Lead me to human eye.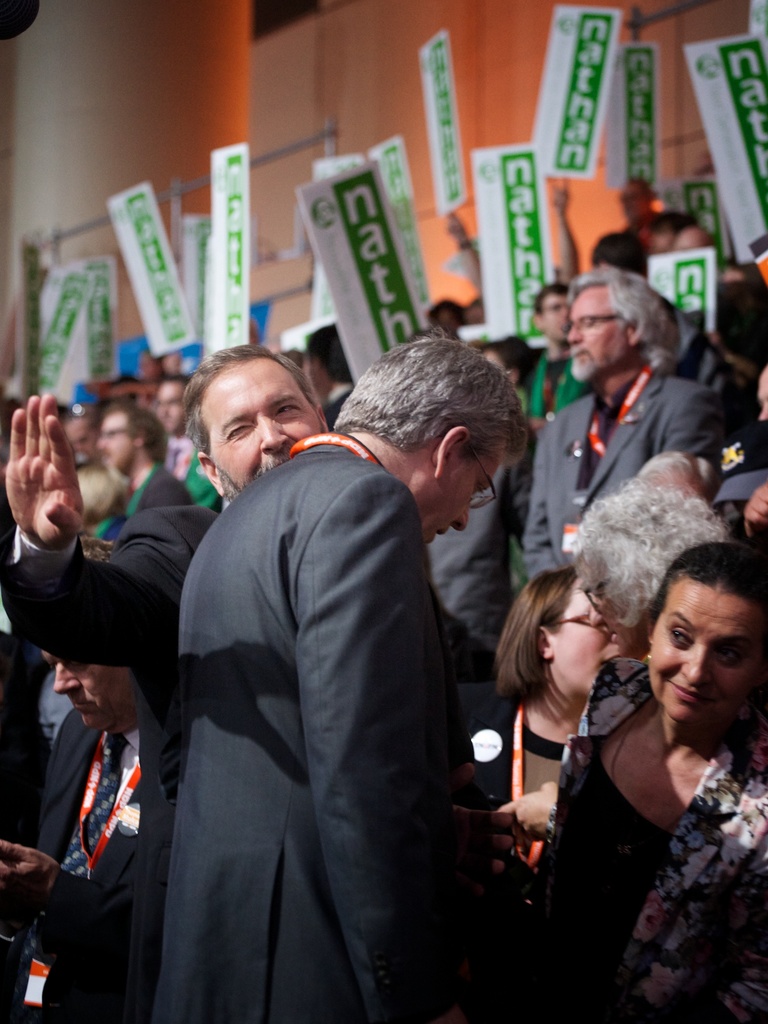
Lead to box=[668, 627, 694, 646].
